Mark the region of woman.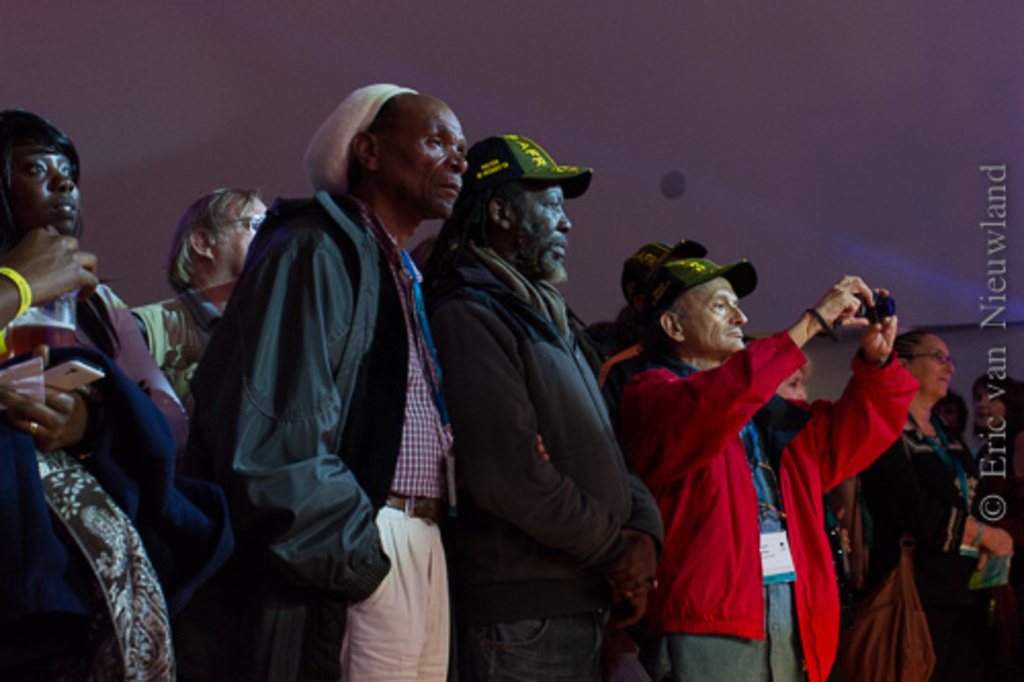
Region: (left=856, top=324, right=1008, bottom=680).
